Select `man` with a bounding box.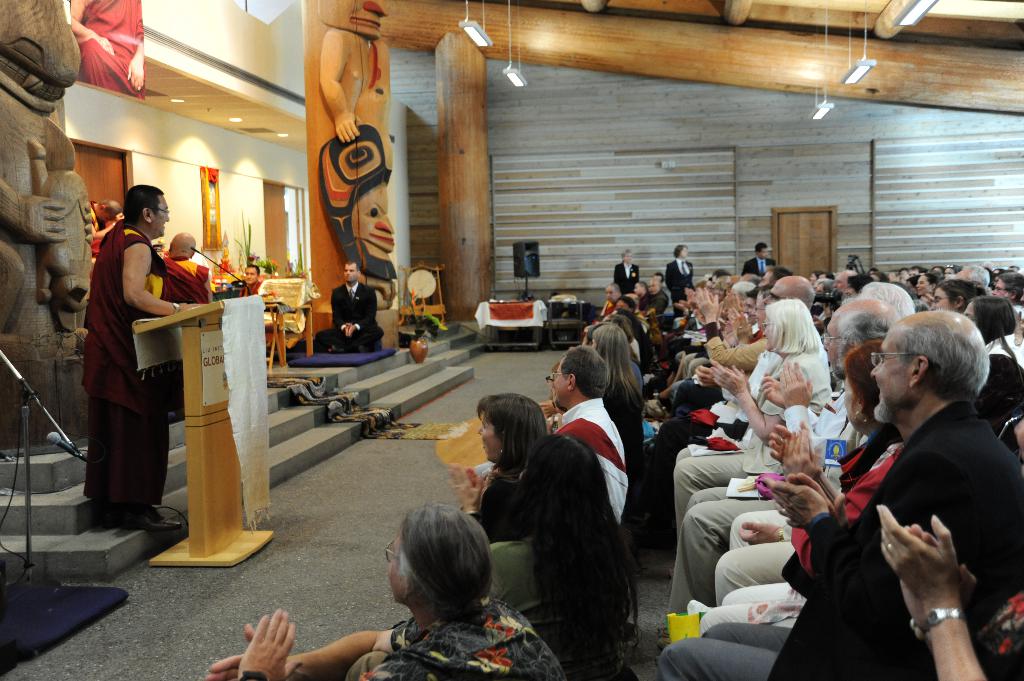
(left=739, top=237, right=781, bottom=275).
